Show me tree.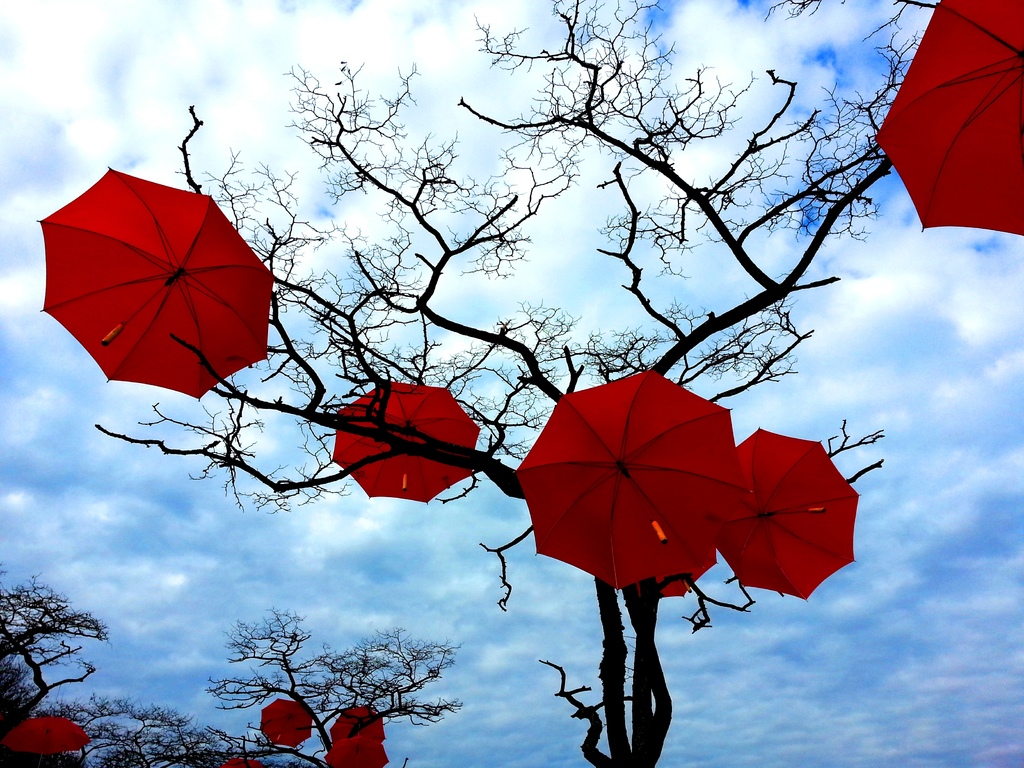
tree is here: [left=7, top=587, right=97, bottom=716].
